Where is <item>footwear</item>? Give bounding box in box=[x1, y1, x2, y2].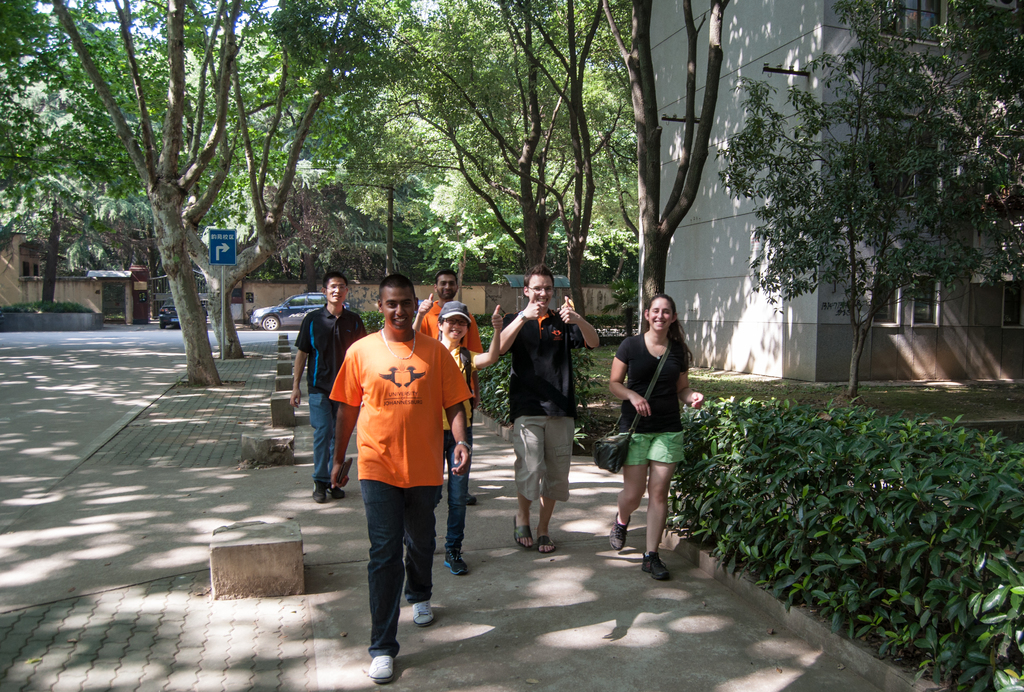
box=[330, 488, 347, 499].
